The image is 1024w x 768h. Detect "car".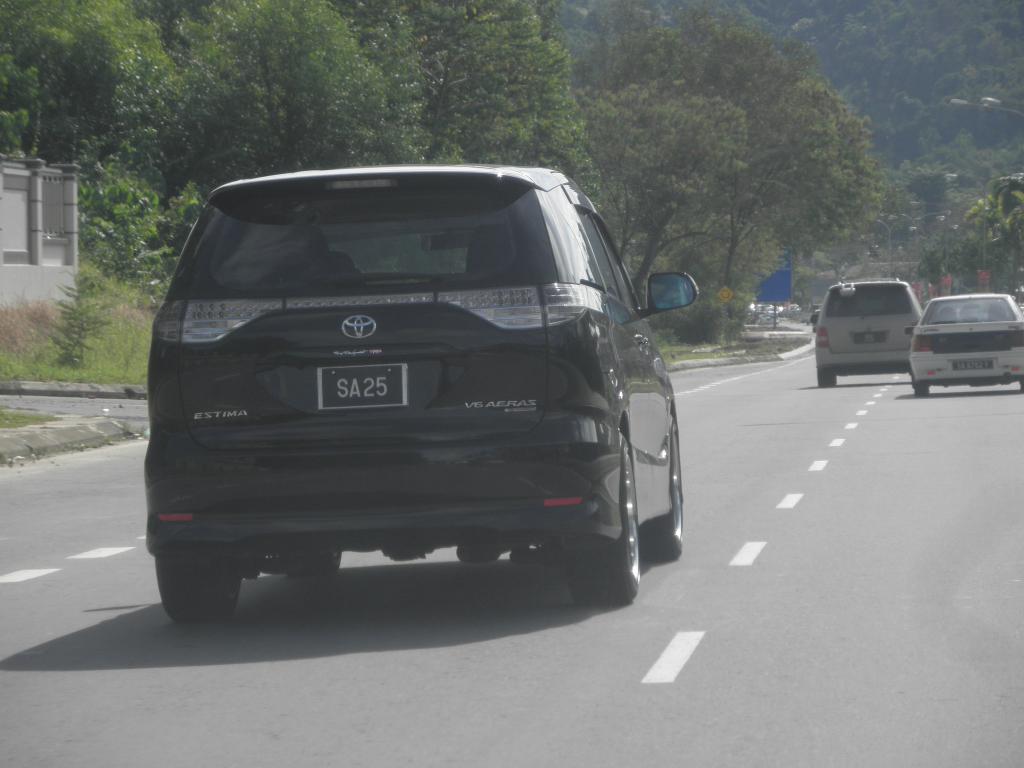
Detection: bbox=(902, 292, 1023, 399).
